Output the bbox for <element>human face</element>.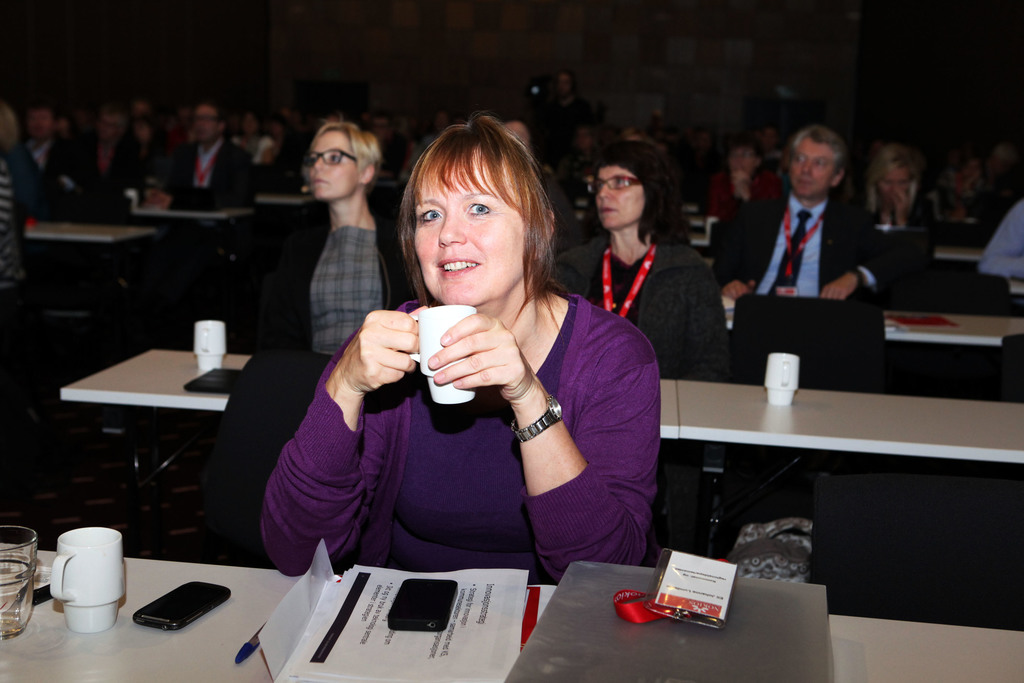
l=598, t=165, r=644, b=229.
